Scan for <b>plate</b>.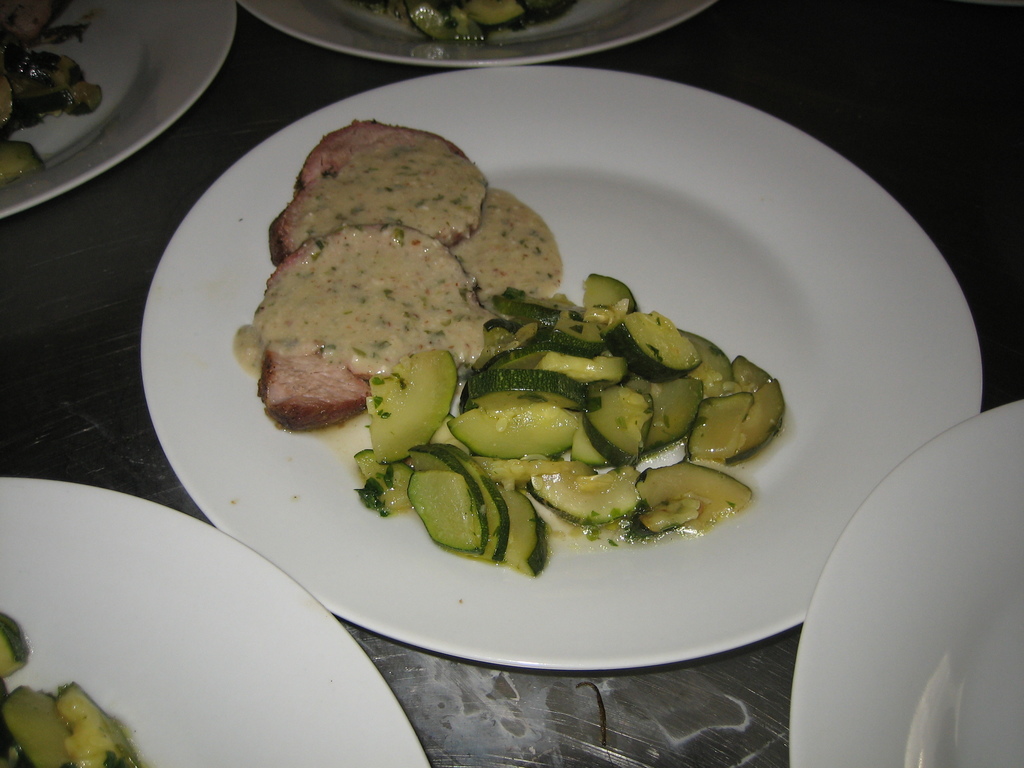
Scan result: x1=0 y1=0 x2=241 y2=219.
